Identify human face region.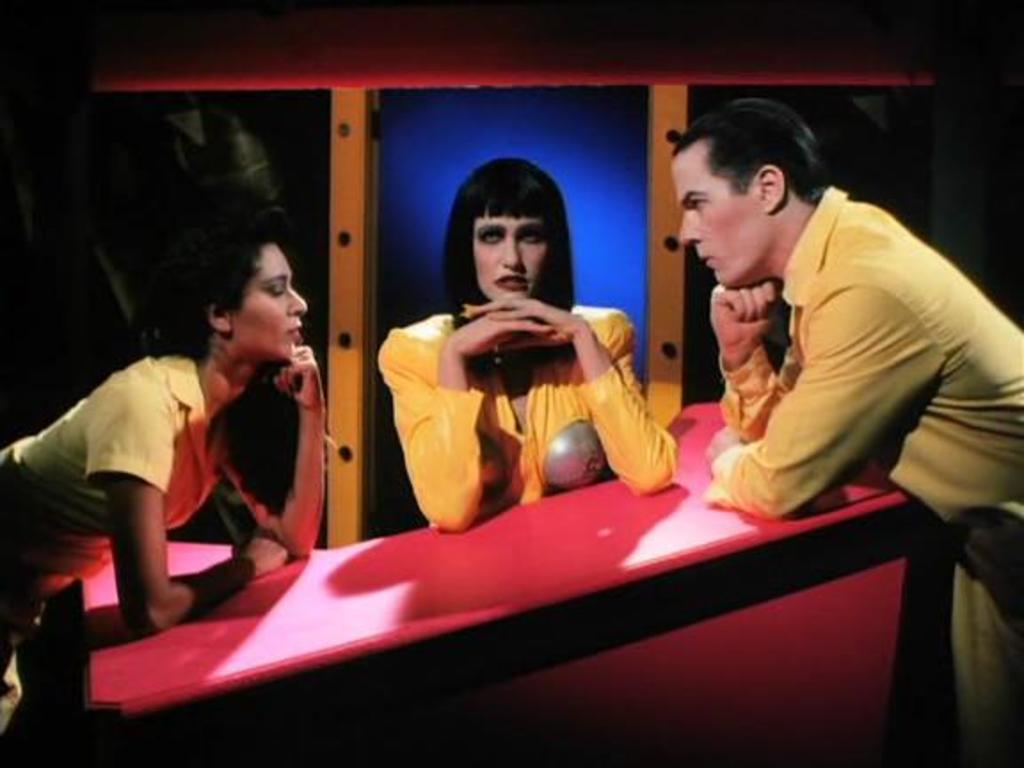
Region: left=231, top=247, right=309, bottom=359.
